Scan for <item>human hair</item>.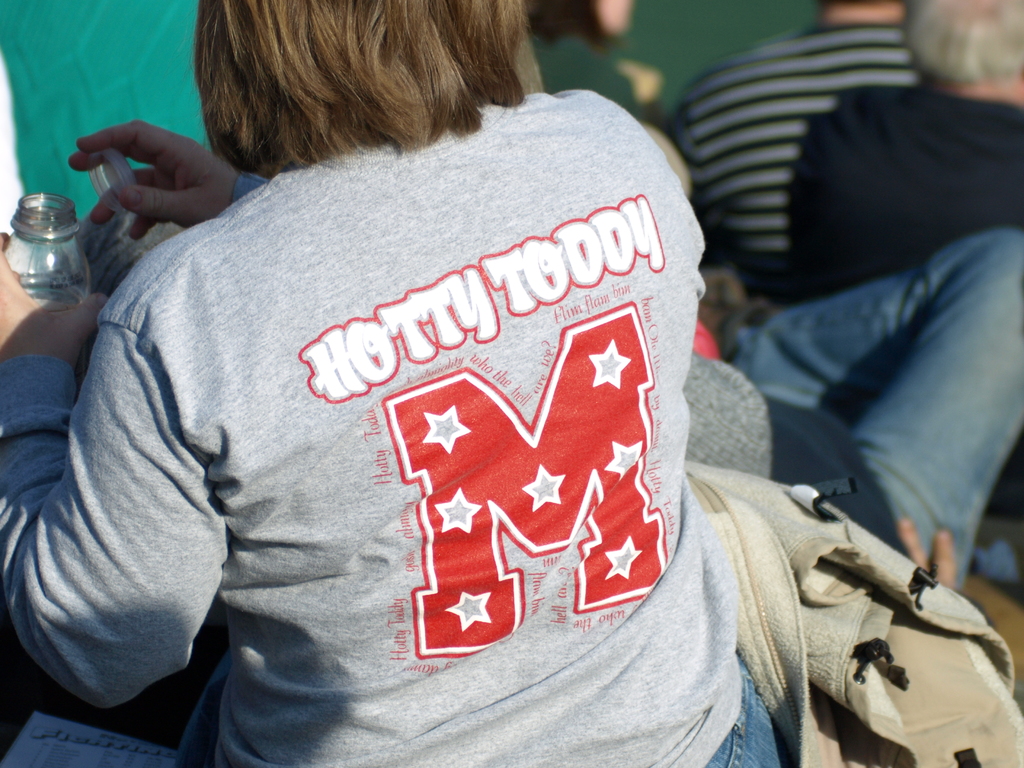
Scan result: 177/26/524/166.
